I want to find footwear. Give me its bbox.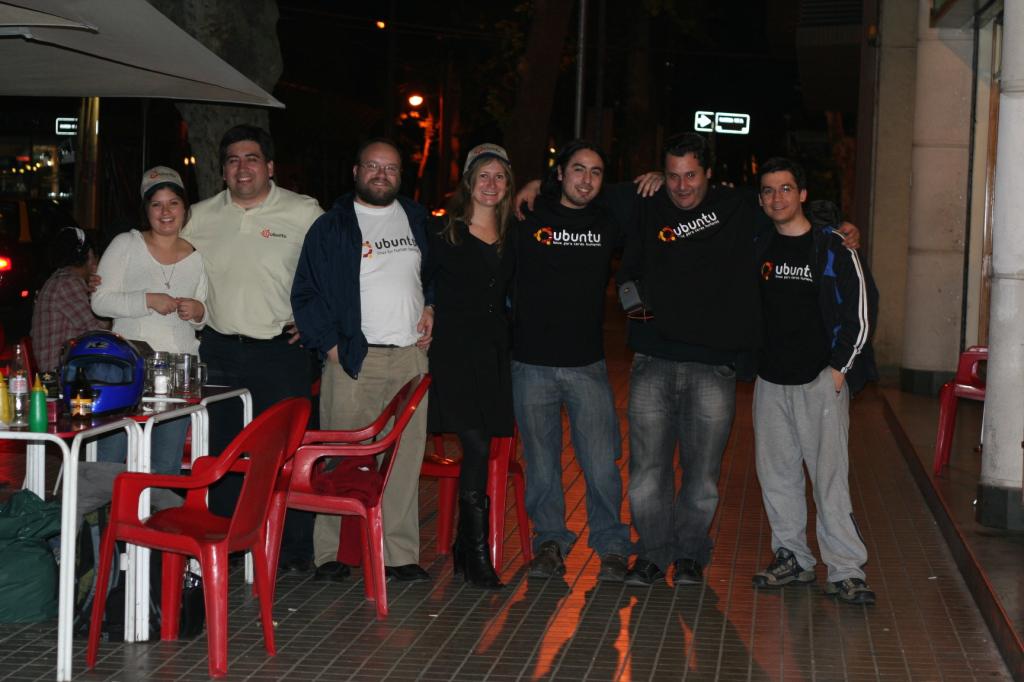
x1=380, y1=556, x2=434, y2=579.
